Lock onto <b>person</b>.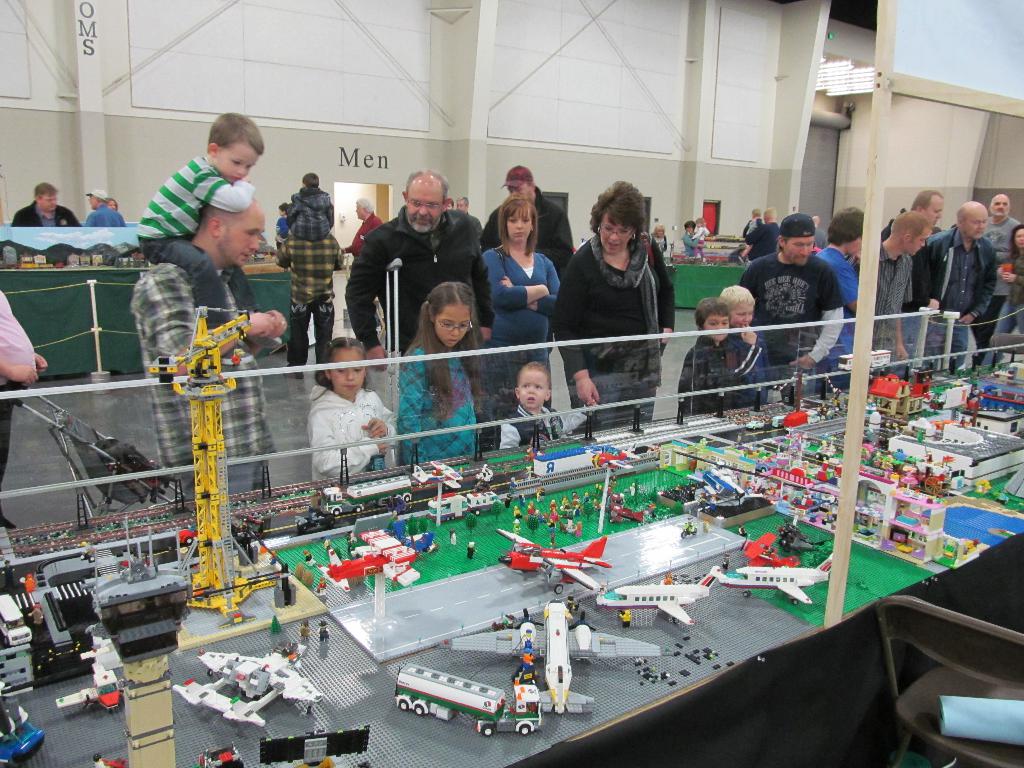
Locked: crop(449, 529, 456, 543).
